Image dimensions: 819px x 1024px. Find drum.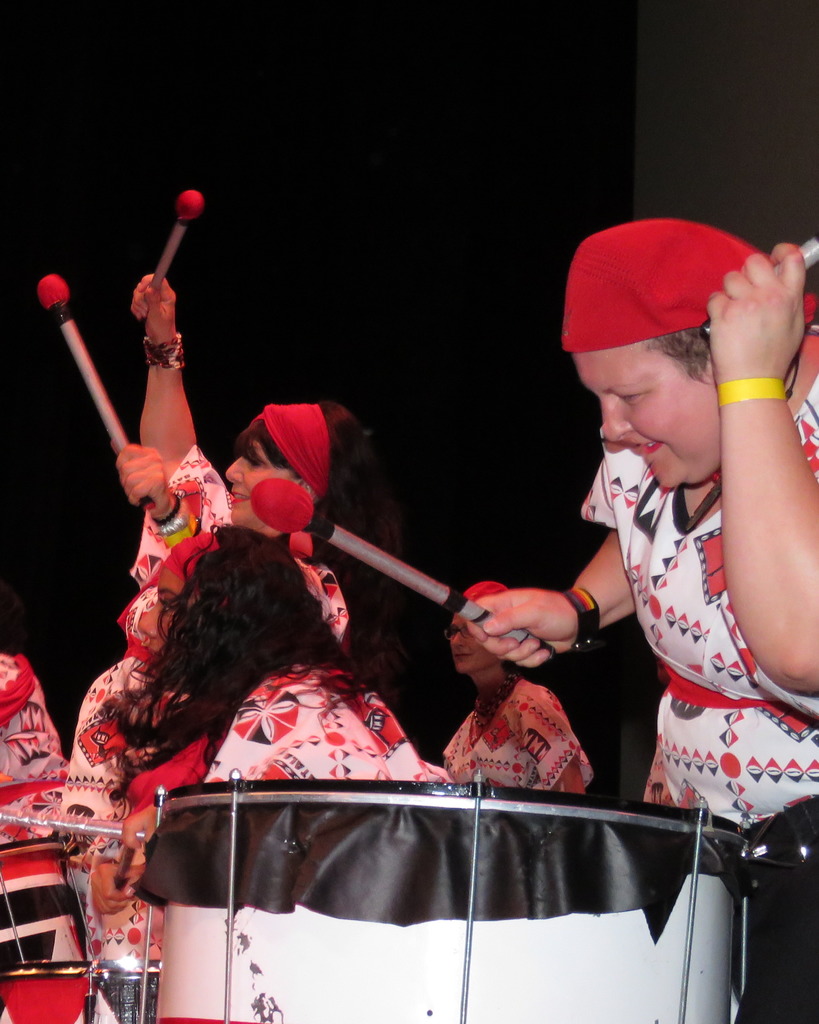
BBox(142, 767, 749, 1023).
